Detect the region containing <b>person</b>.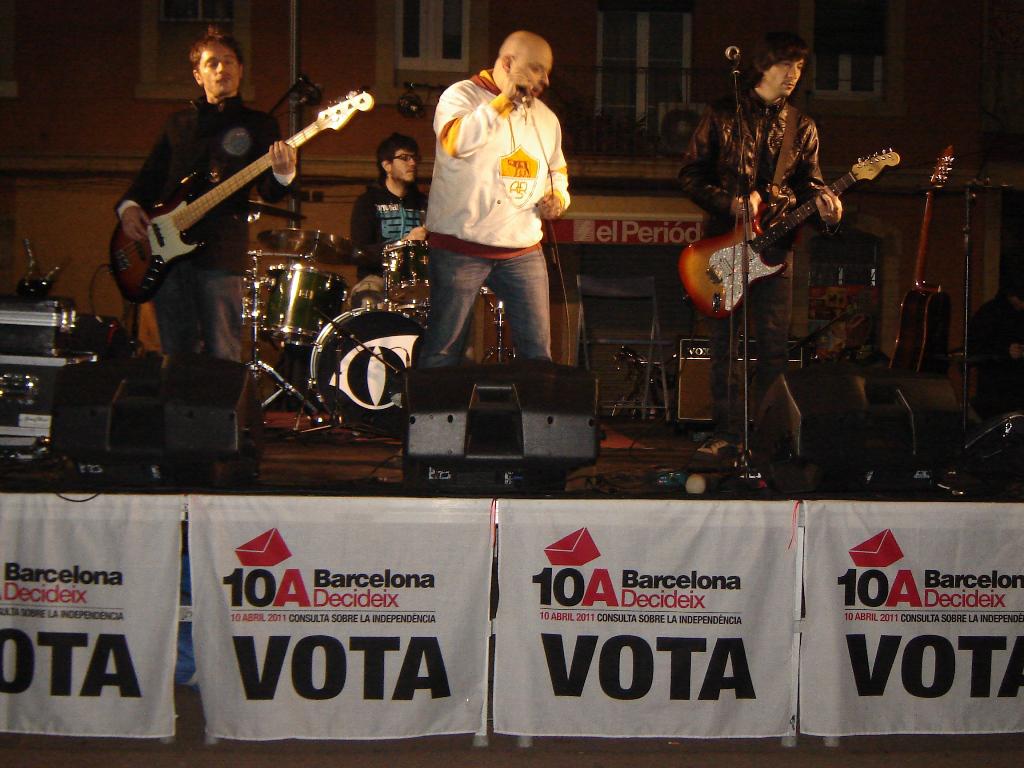
(x1=111, y1=12, x2=300, y2=368).
